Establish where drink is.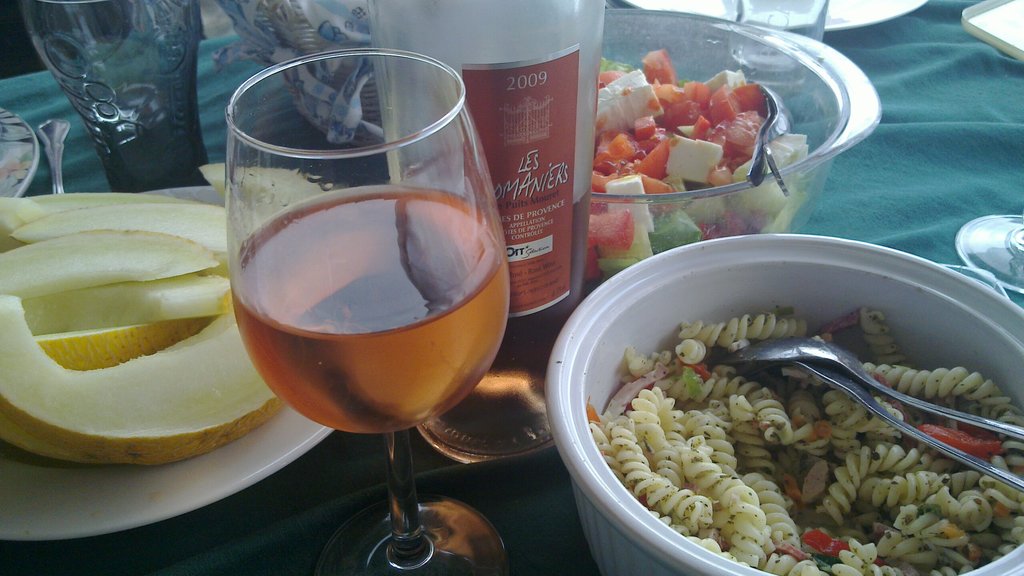
Established at Rect(228, 185, 511, 433).
